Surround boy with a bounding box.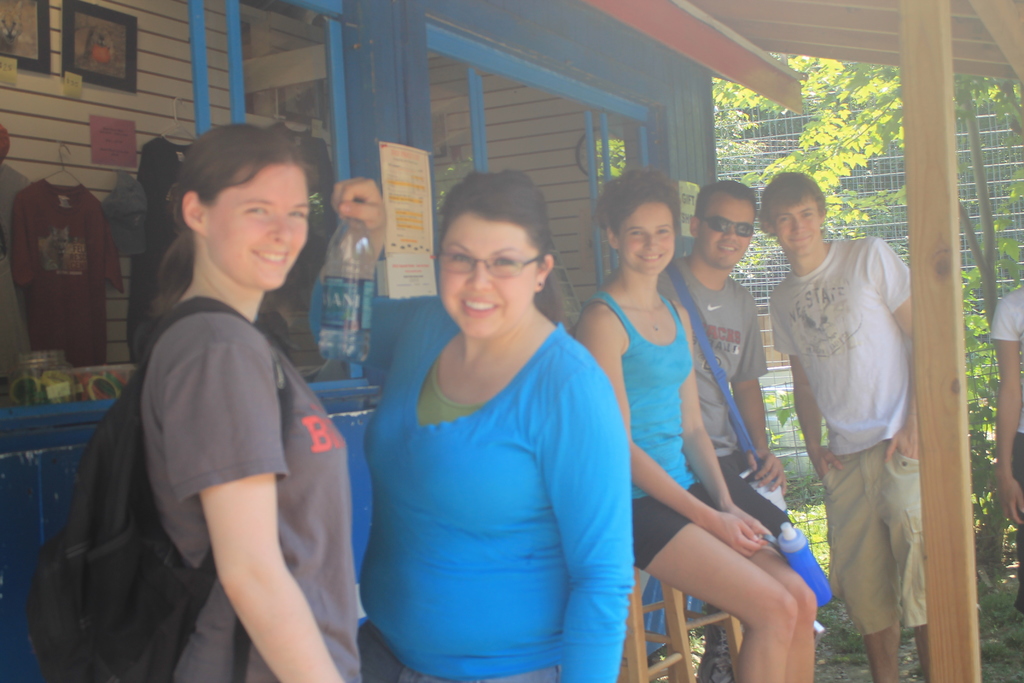
<bbox>662, 181, 781, 537</bbox>.
